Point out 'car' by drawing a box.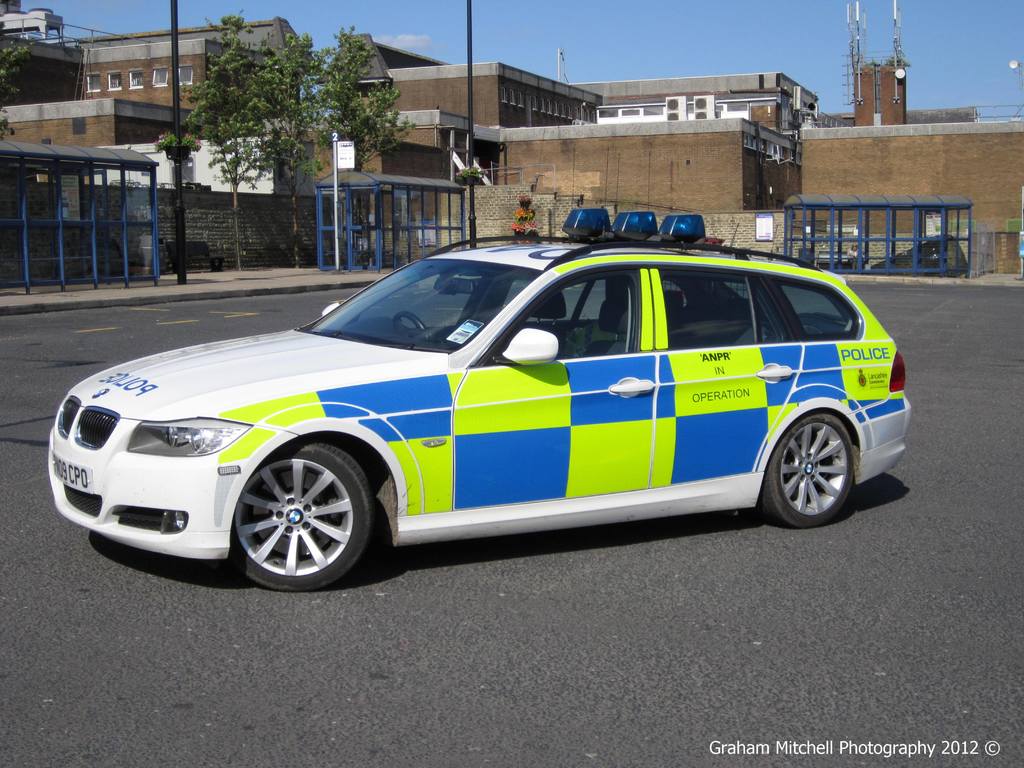
47/203/915/595.
